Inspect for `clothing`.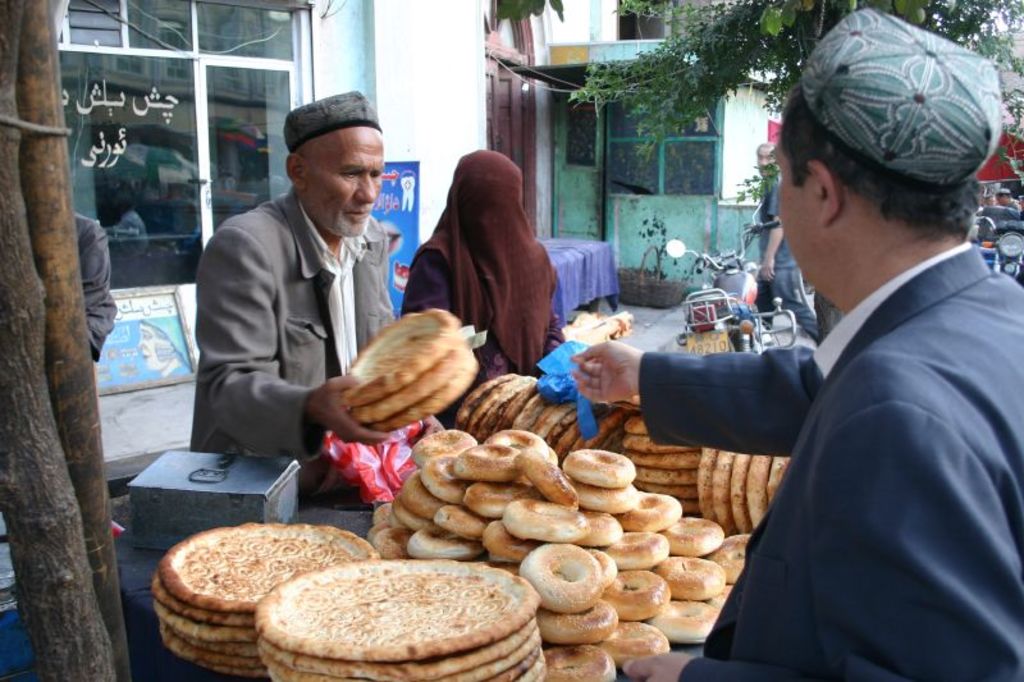
Inspection: box=[639, 237, 1023, 681].
